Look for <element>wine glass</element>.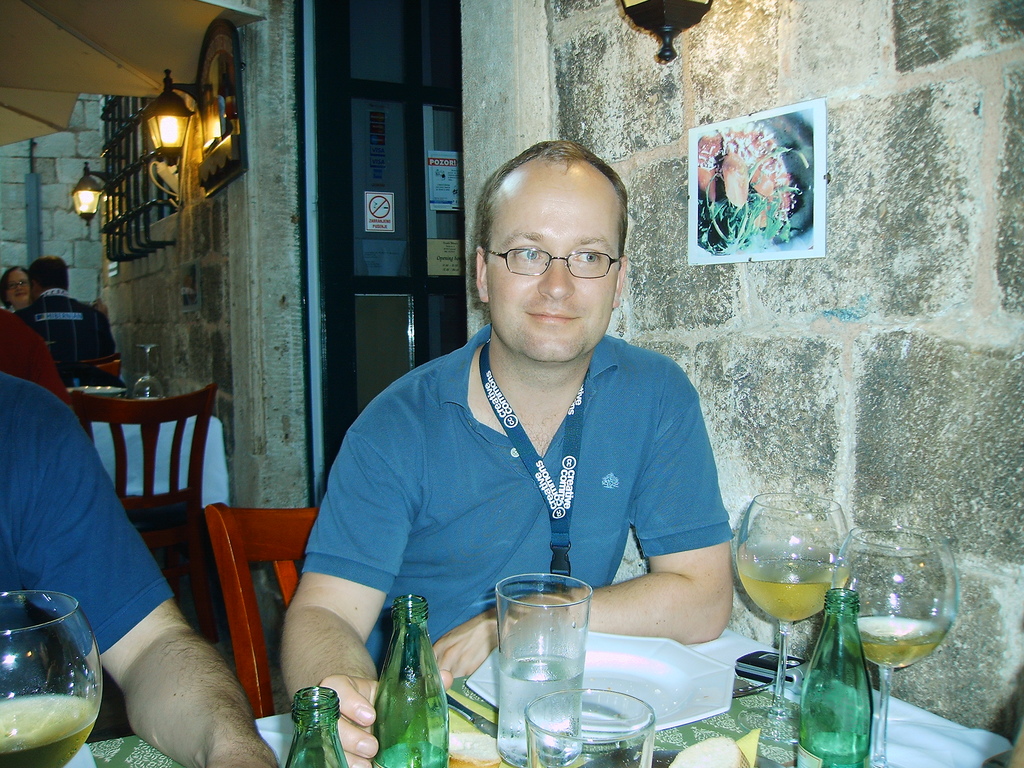
Found: detection(0, 591, 102, 767).
